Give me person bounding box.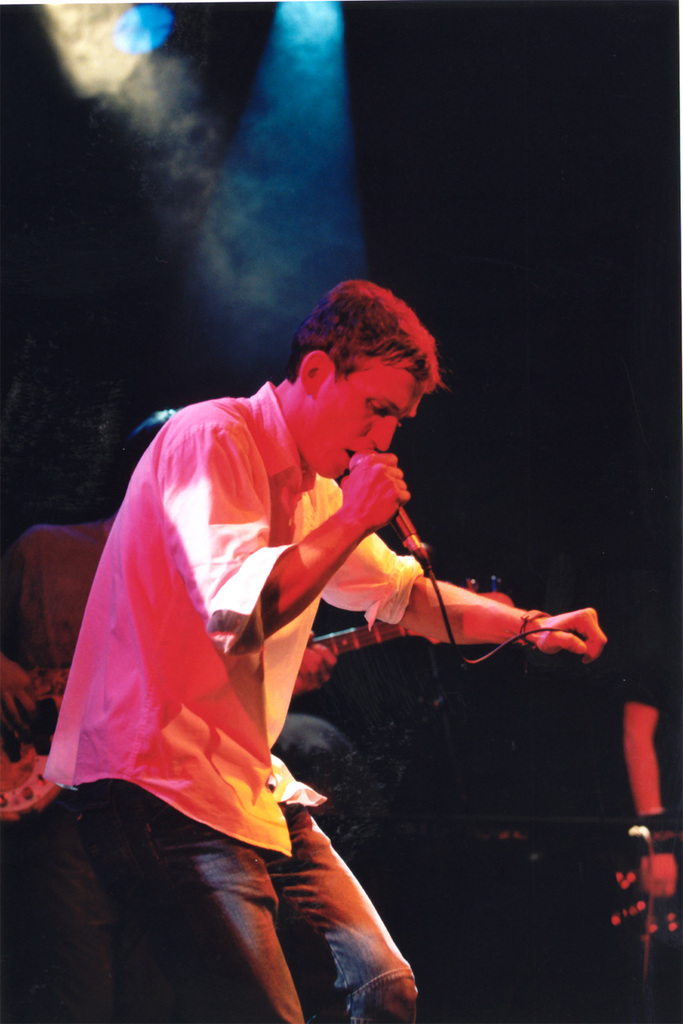
0:621:94:1023.
